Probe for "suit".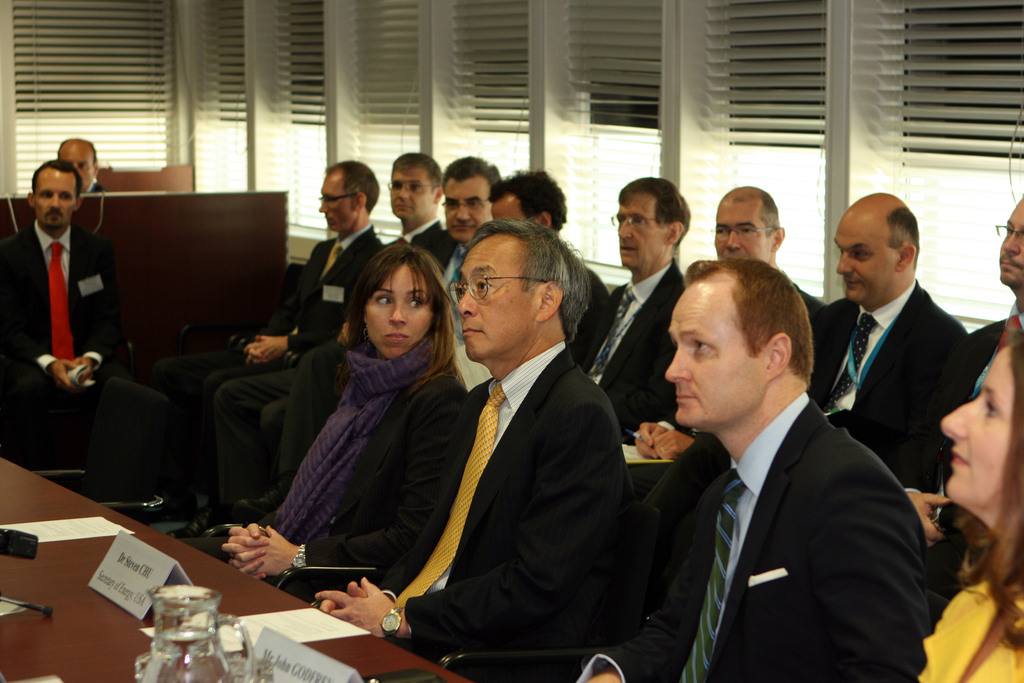
Probe result: select_region(396, 233, 658, 675).
